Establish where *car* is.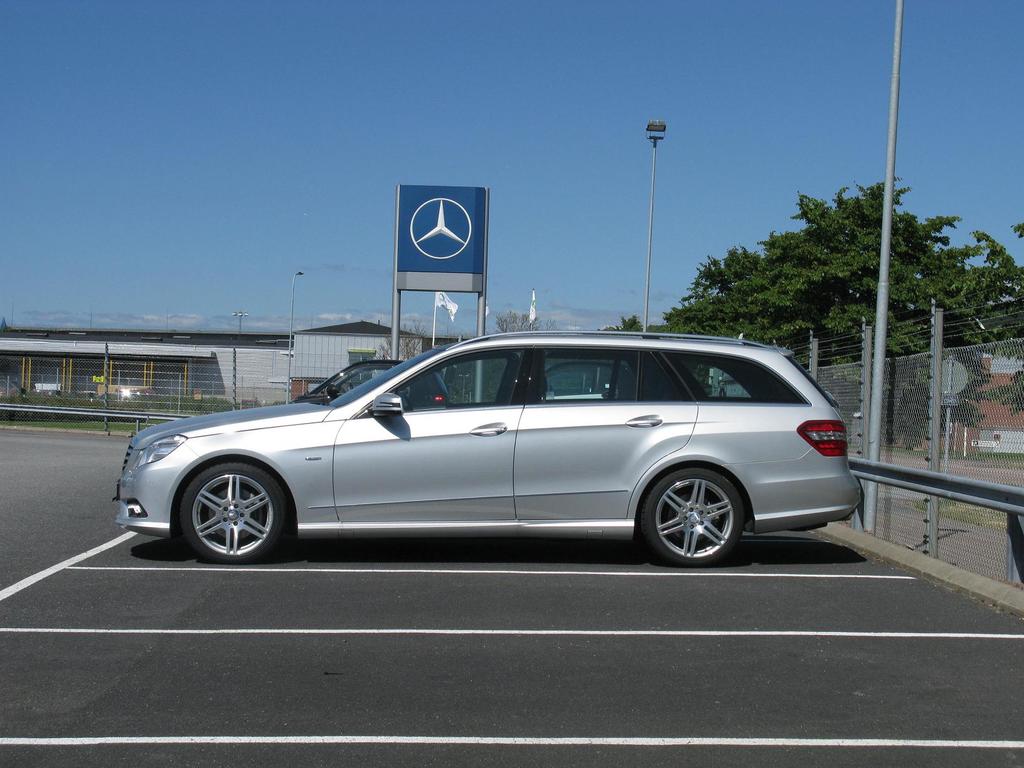
Established at x1=100 y1=333 x2=868 y2=578.
